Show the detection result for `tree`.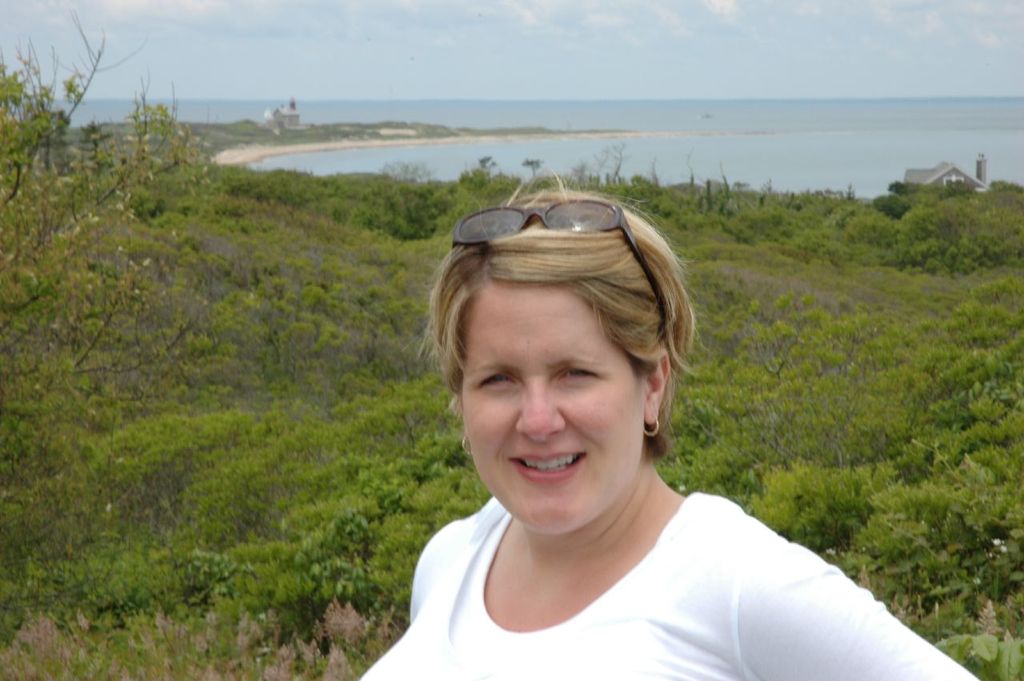
select_region(361, 174, 452, 238).
